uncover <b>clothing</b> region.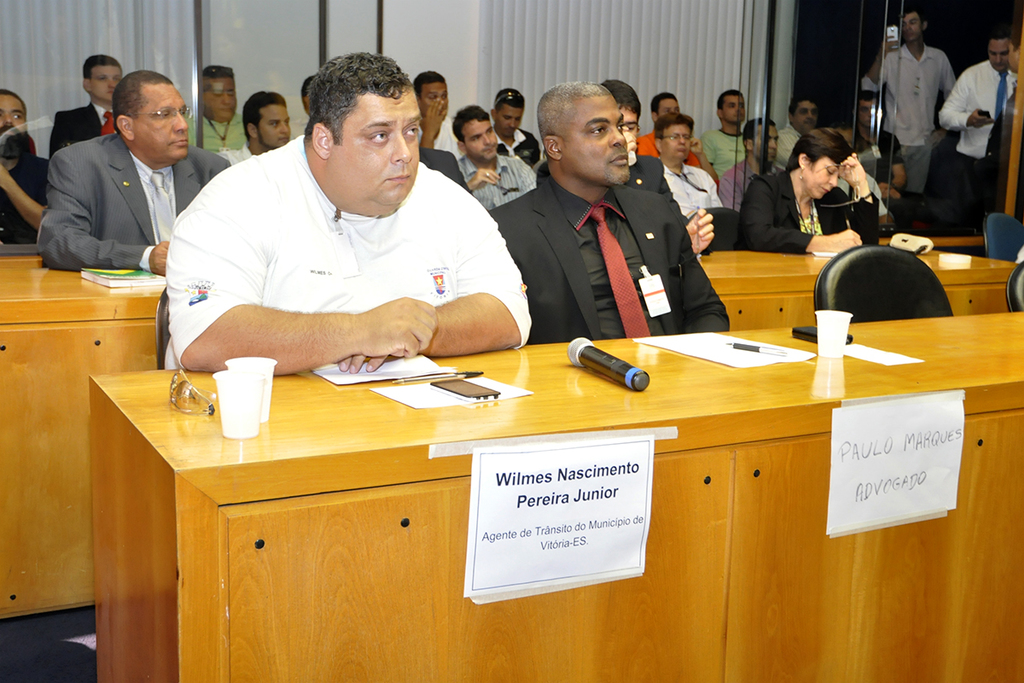
Uncovered: [464, 150, 538, 206].
